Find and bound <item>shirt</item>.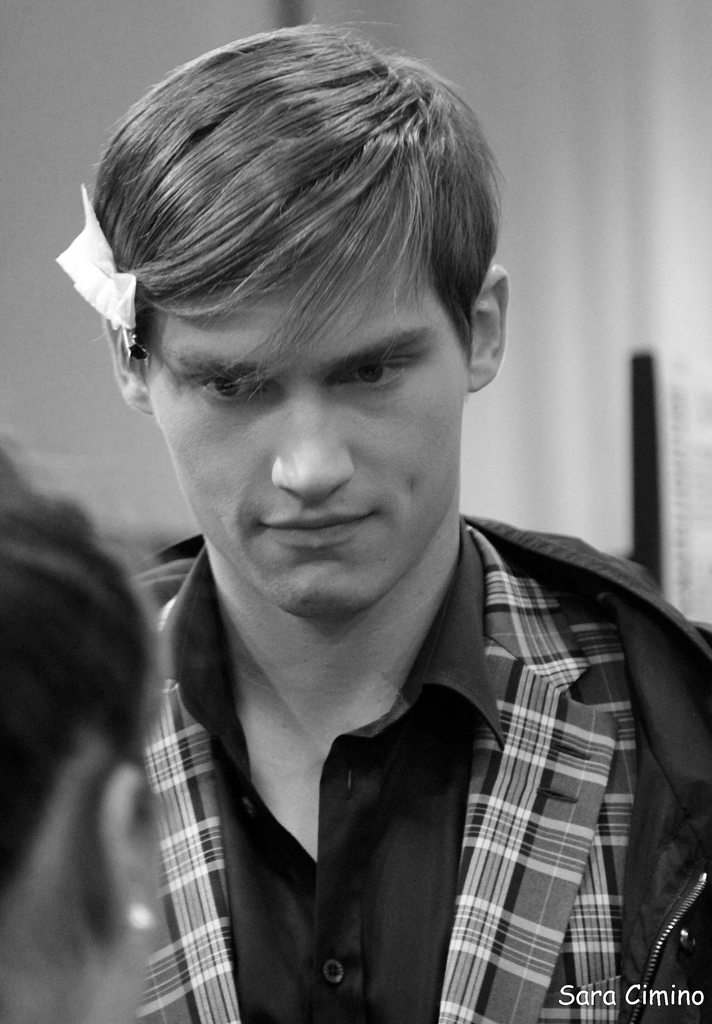
Bound: [153, 510, 514, 1023].
